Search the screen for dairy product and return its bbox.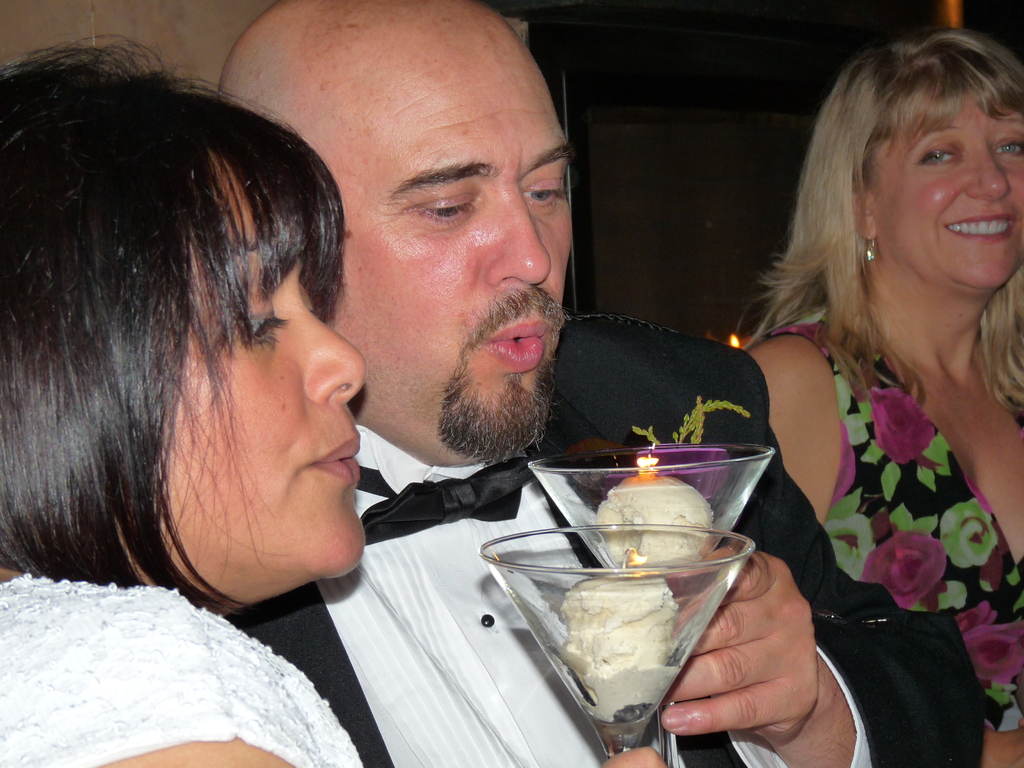
Found: {"x1": 593, "y1": 473, "x2": 719, "y2": 575}.
